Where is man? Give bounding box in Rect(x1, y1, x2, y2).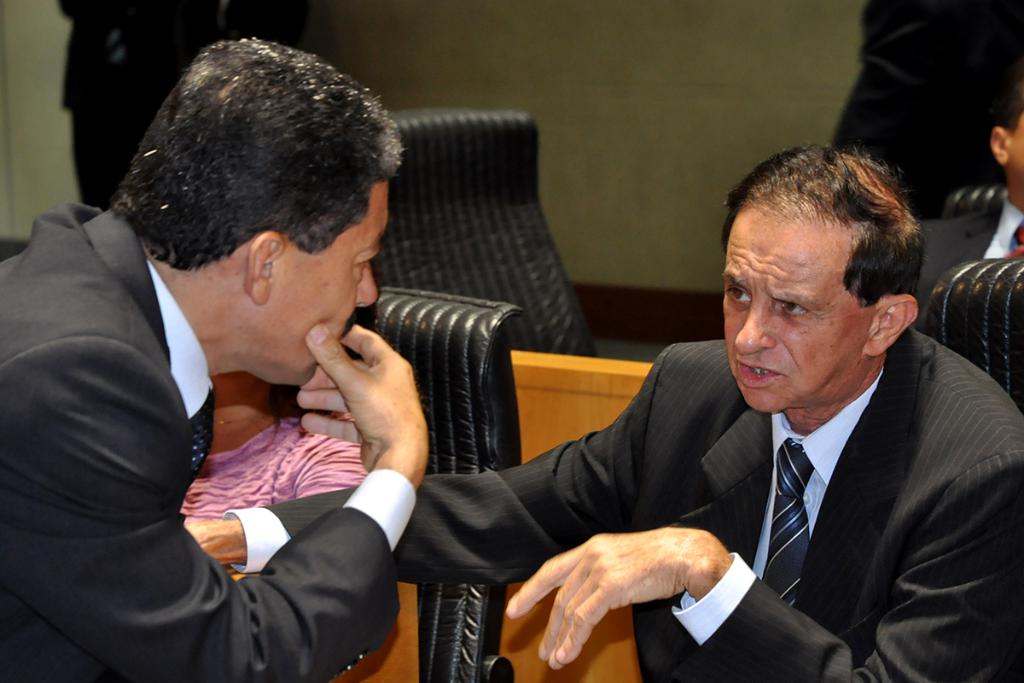
Rect(182, 142, 1023, 682).
